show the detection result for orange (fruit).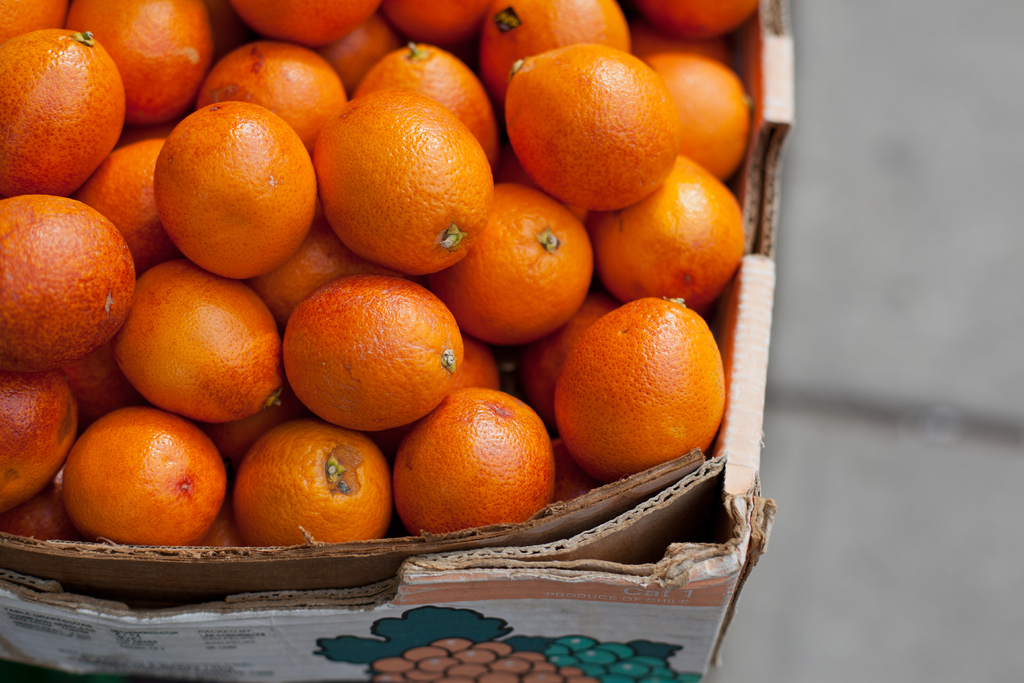
{"x1": 475, "y1": 0, "x2": 628, "y2": 83}.
